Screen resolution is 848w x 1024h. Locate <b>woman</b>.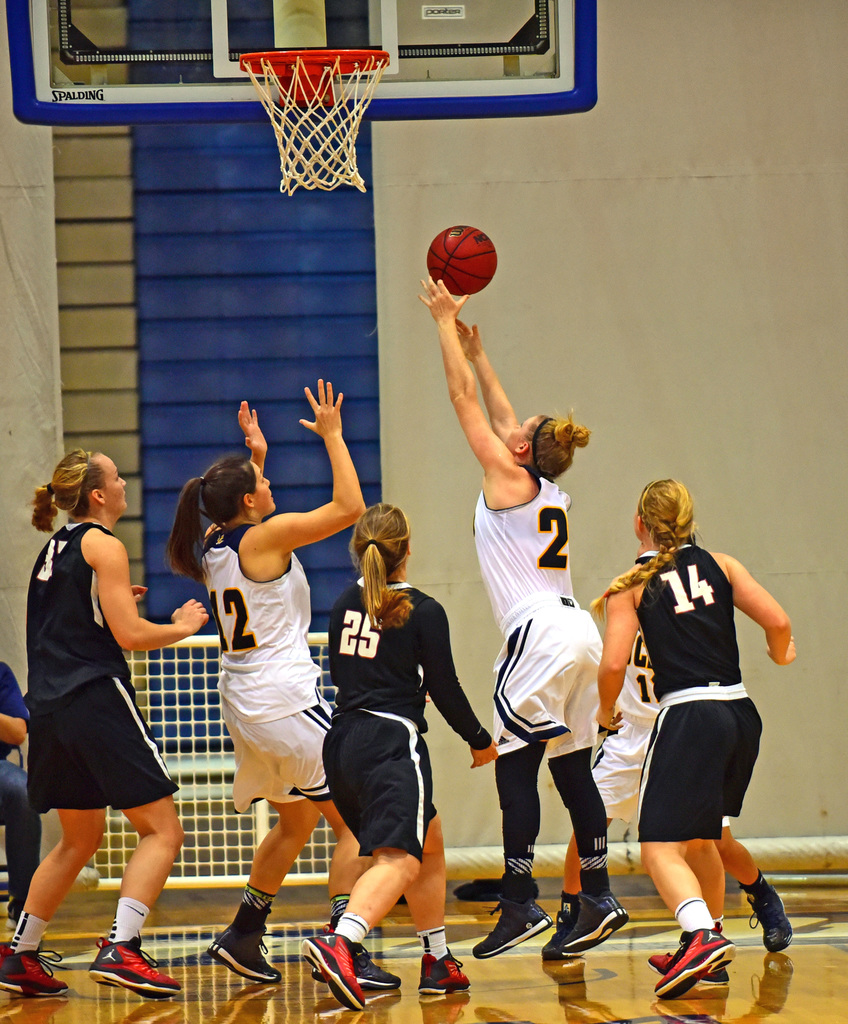
box=[168, 375, 399, 986].
